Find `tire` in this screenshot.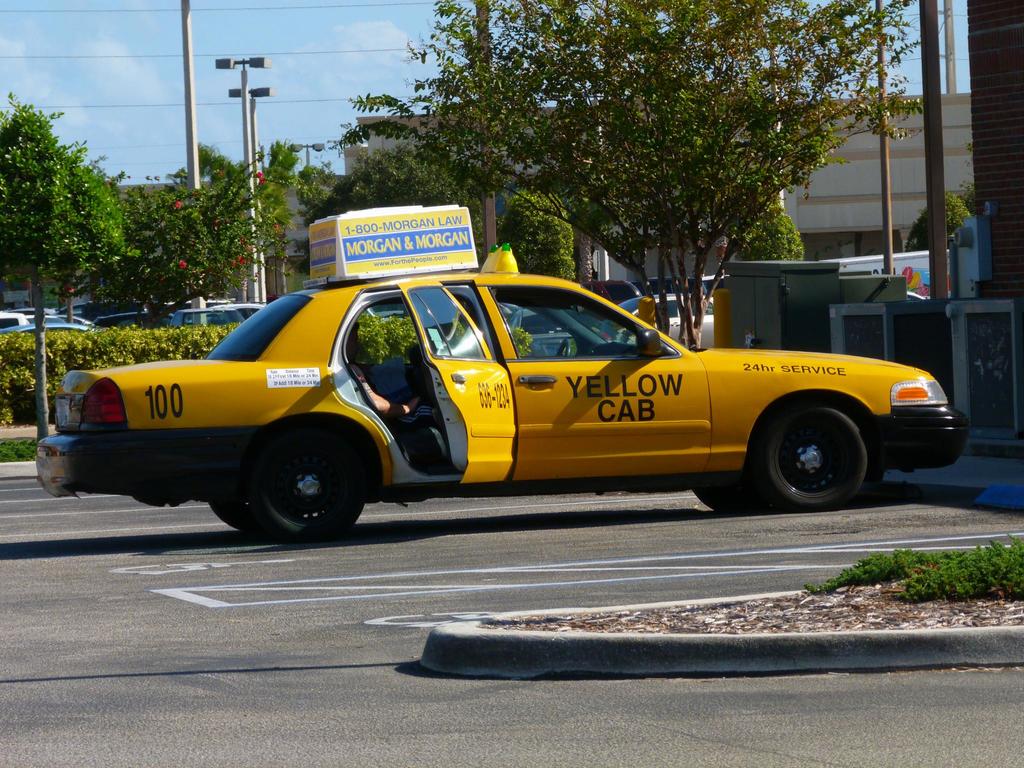
The bounding box for `tire` is select_region(692, 478, 776, 512).
